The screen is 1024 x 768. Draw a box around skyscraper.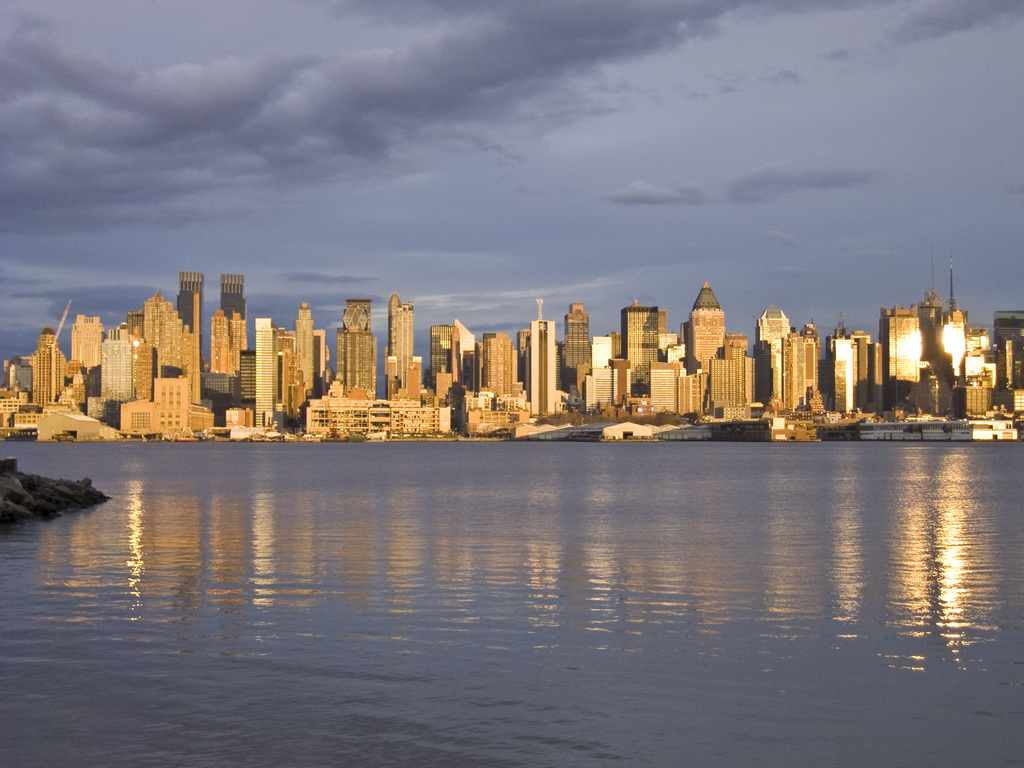
(71, 313, 100, 368).
